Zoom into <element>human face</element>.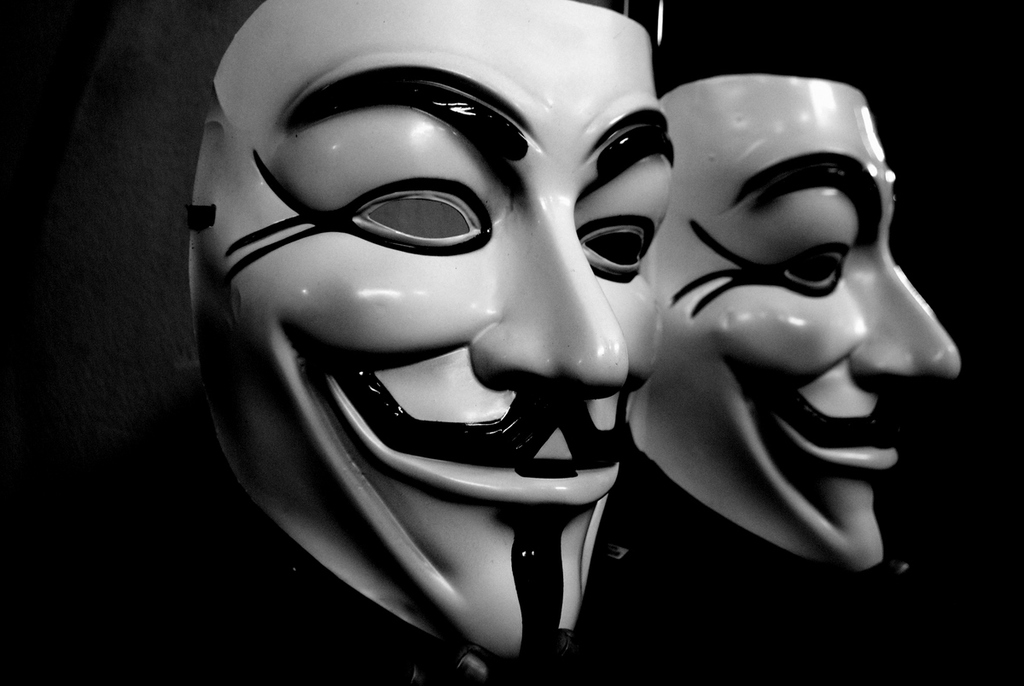
Zoom target: bbox=(621, 74, 960, 566).
